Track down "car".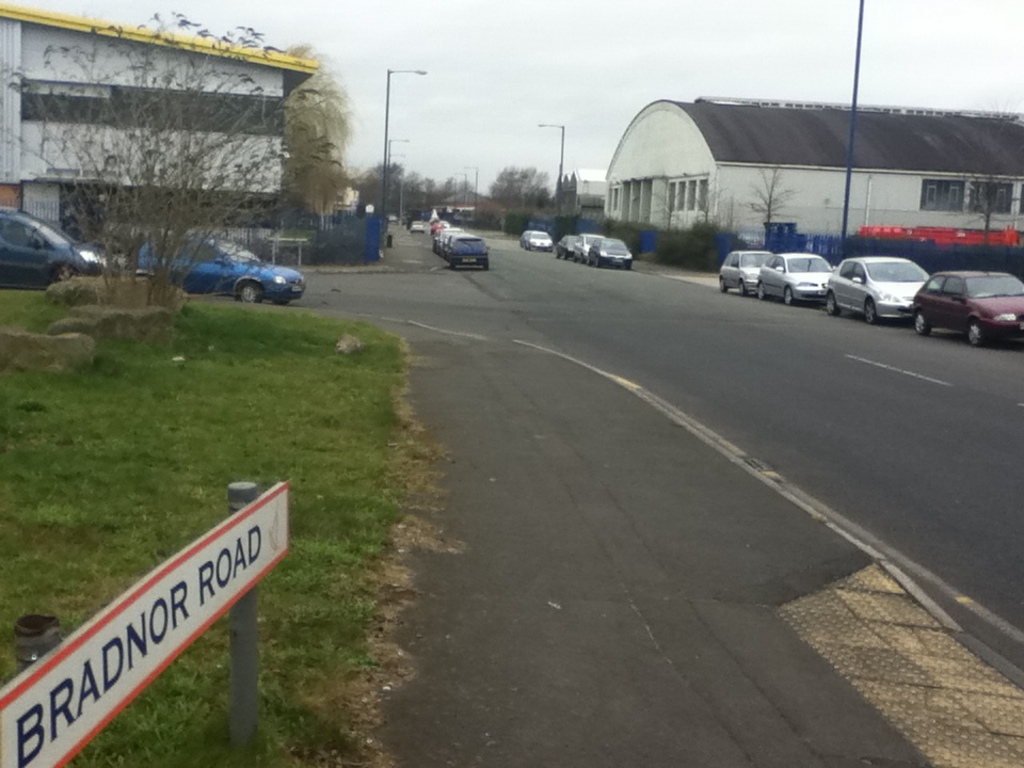
Tracked to [0,203,121,287].
